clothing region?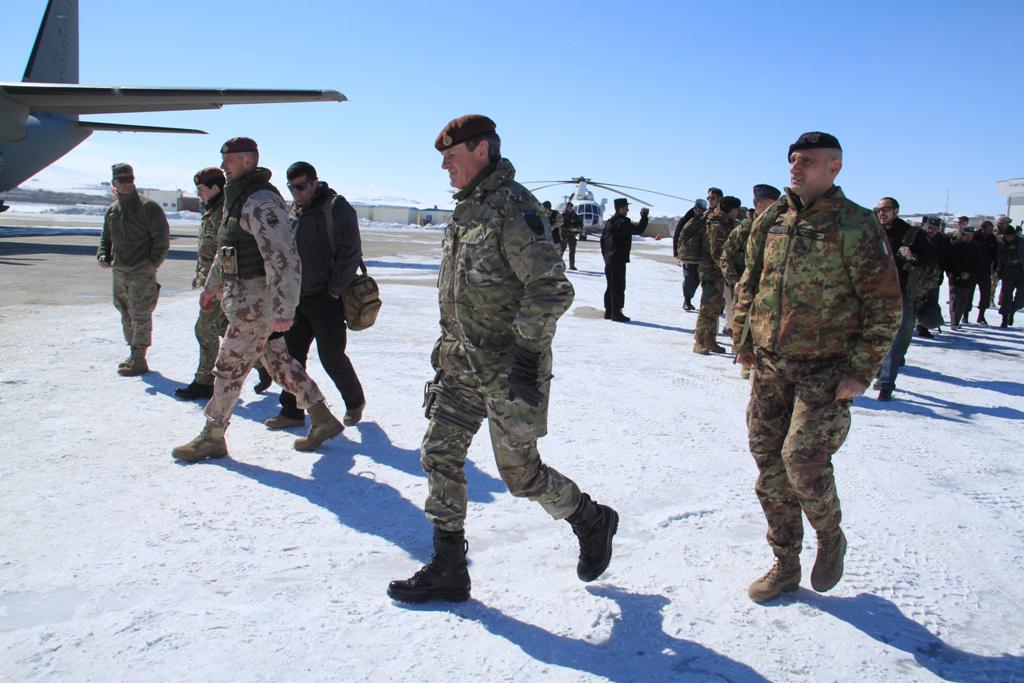
416, 154, 580, 535
